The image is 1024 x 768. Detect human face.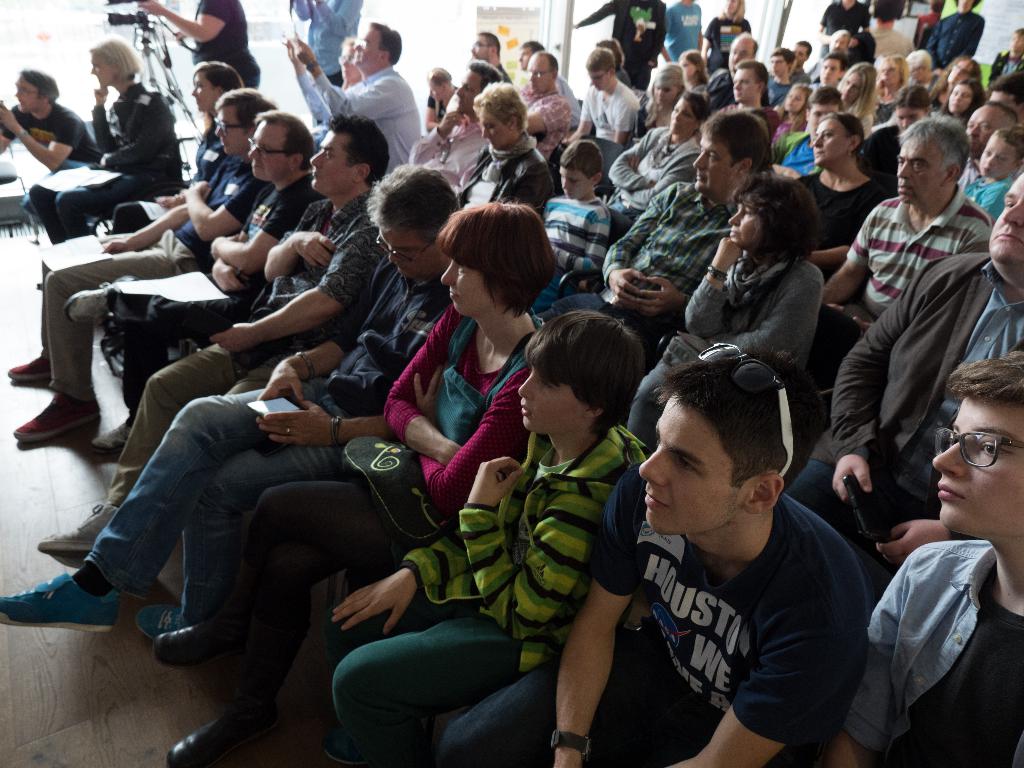
Detection: bbox=(475, 115, 507, 151).
